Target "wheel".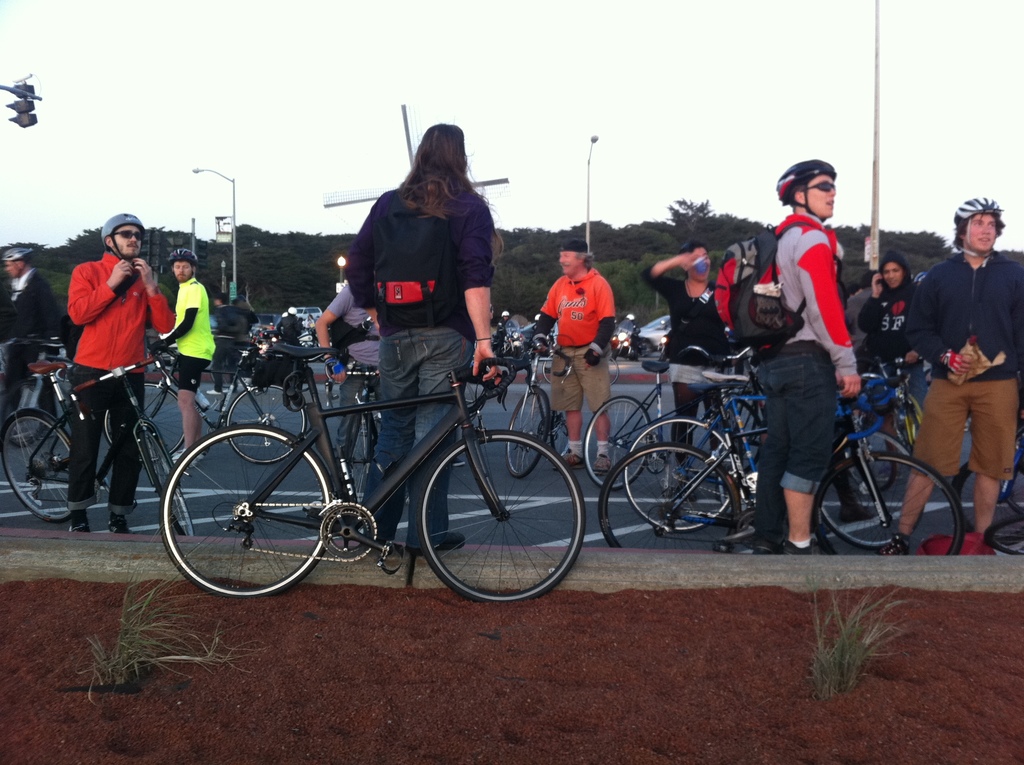
Target region: x1=682, y1=398, x2=760, y2=483.
